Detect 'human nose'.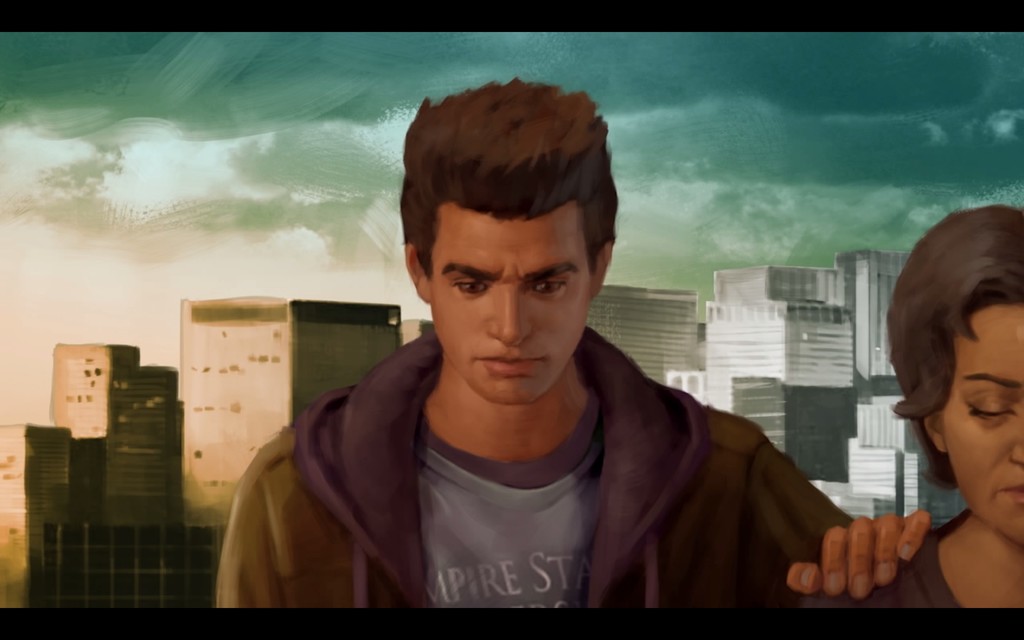
Detected at 485/282/535/349.
